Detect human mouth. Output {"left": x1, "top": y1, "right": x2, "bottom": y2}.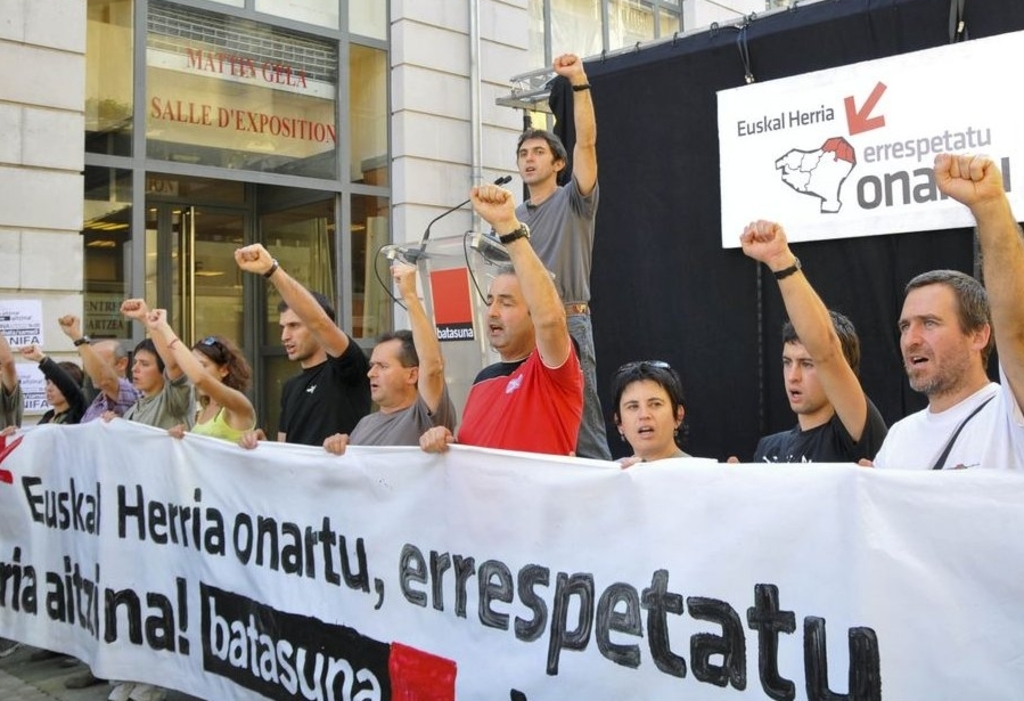
{"left": 519, "top": 162, "right": 541, "bottom": 173}.
